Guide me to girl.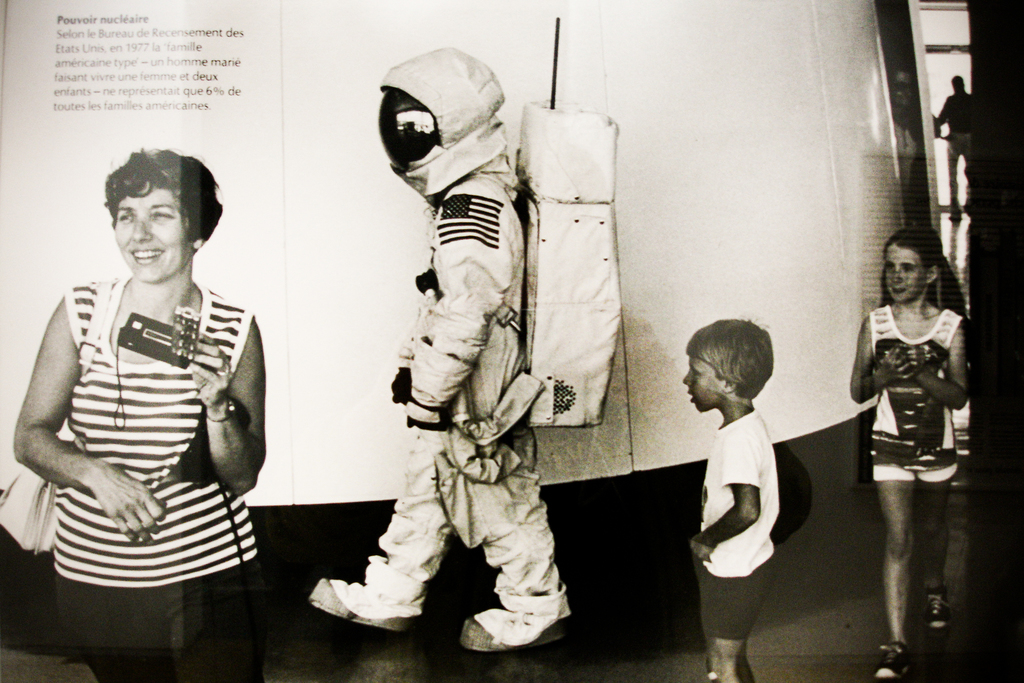
Guidance: l=13, t=150, r=272, b=670.
